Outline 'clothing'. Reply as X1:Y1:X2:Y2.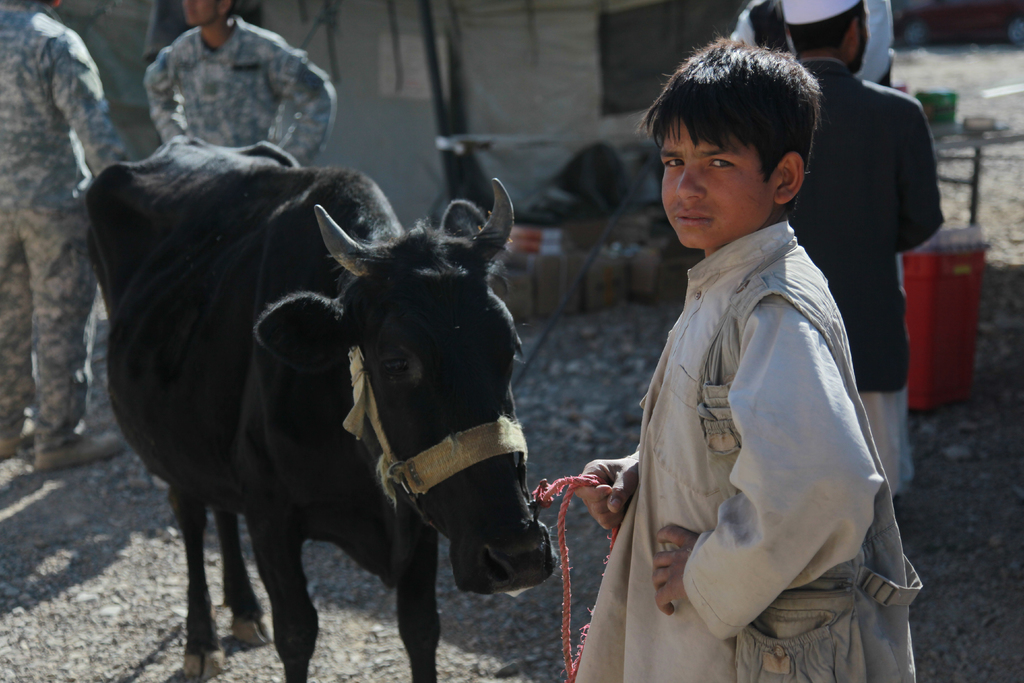
581:177:915:669.
